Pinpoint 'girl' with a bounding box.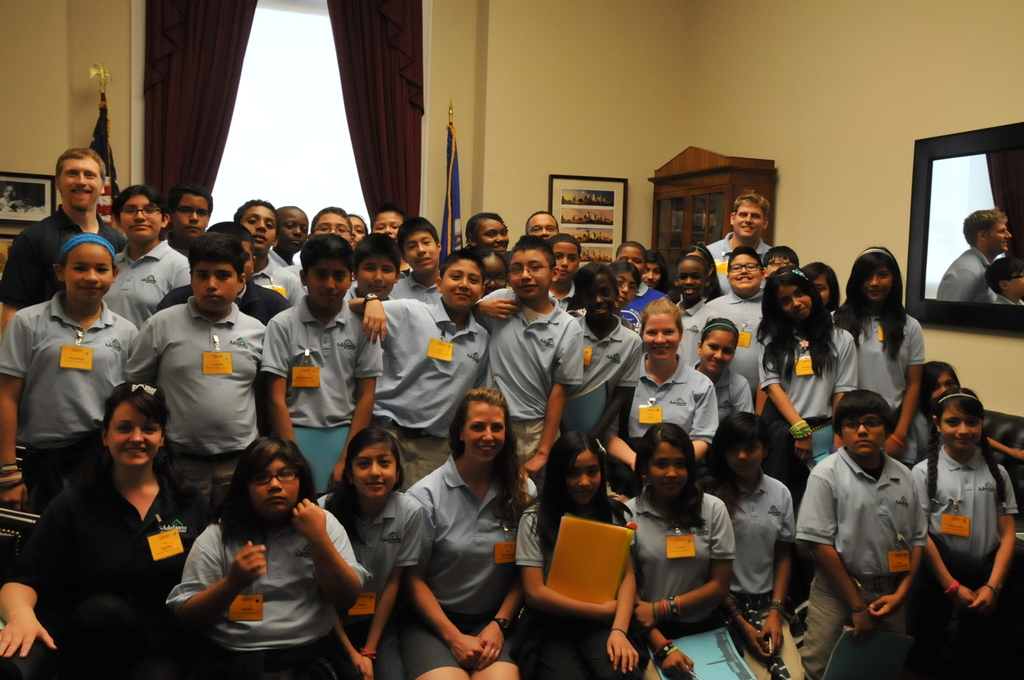
region(662, 255, 713, 327).
